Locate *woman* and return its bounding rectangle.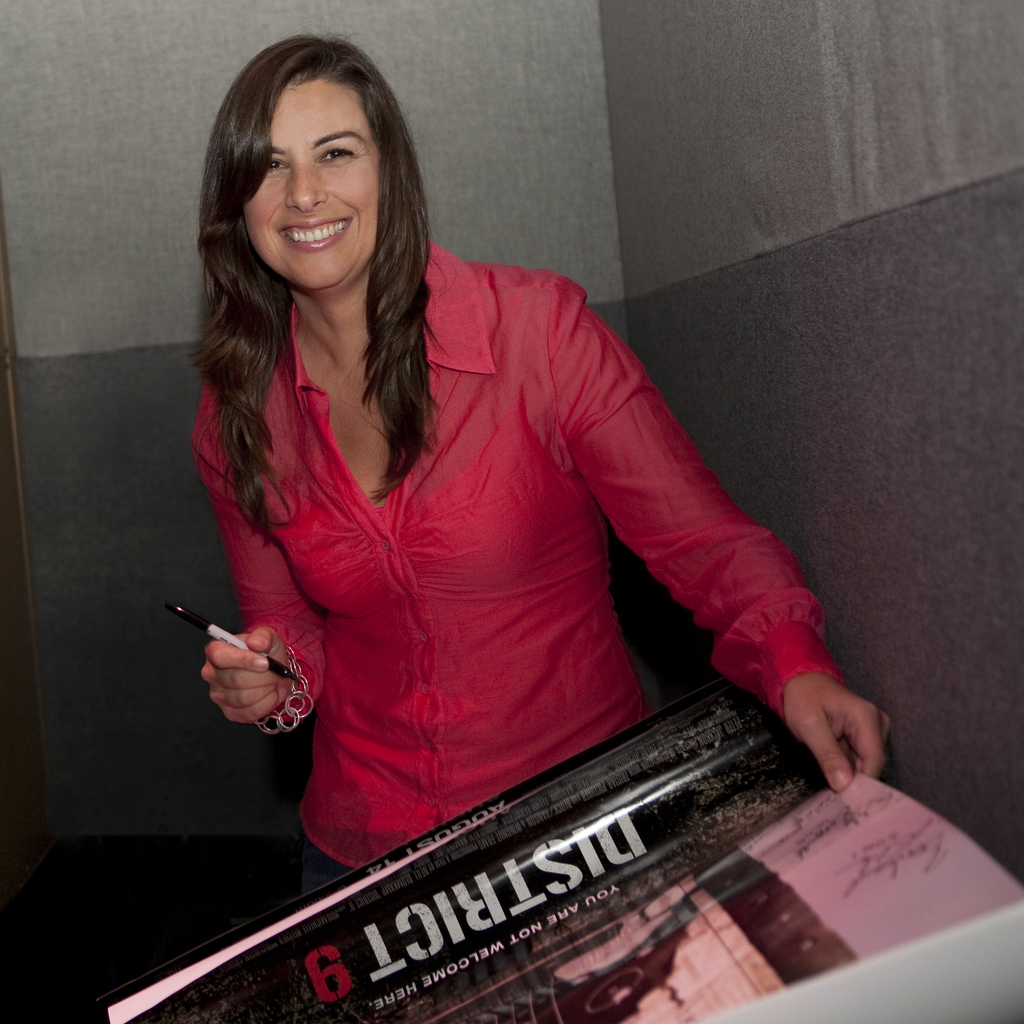
129/52/870/940.
